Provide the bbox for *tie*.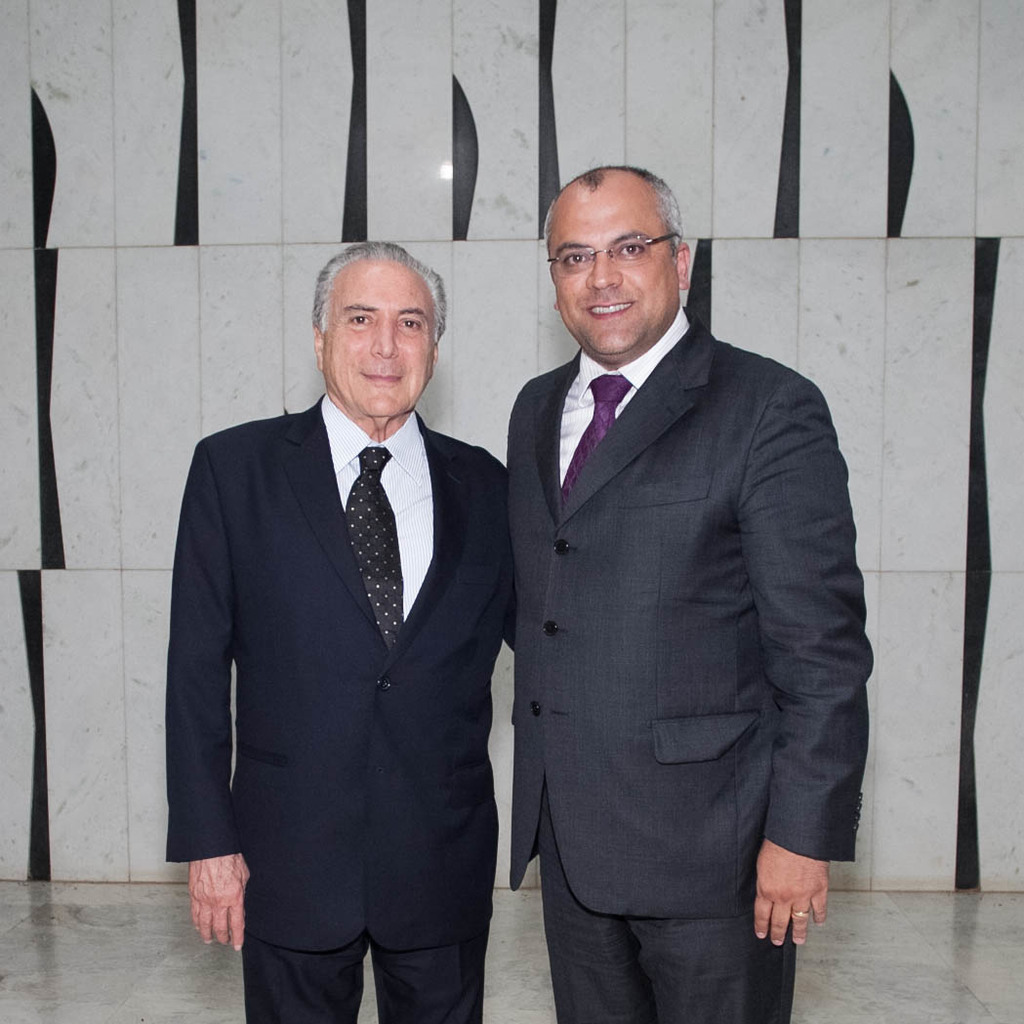
BBox(562, 366, 626, 501).
